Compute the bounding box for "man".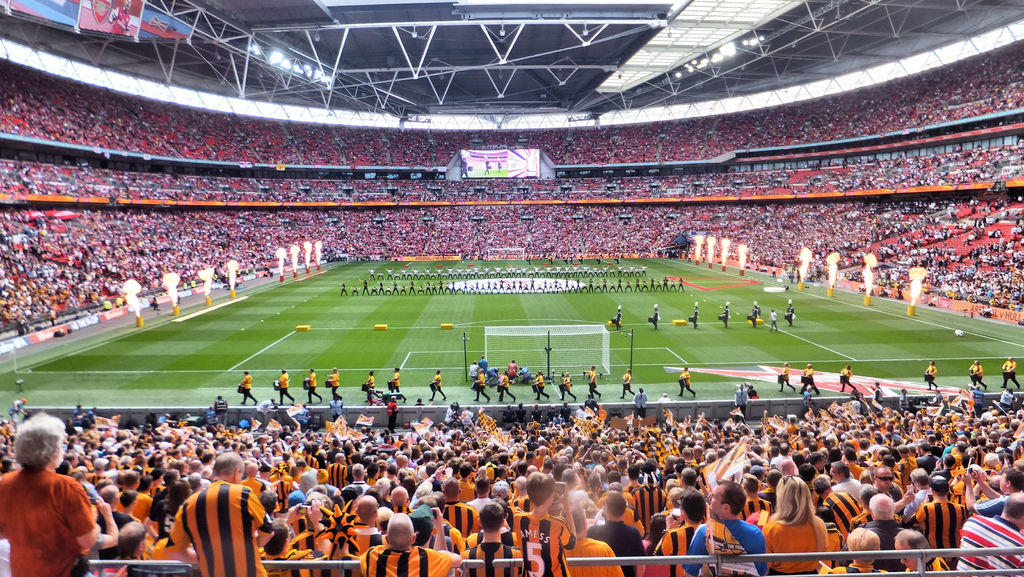
detection(279, 367, 299, 405).
